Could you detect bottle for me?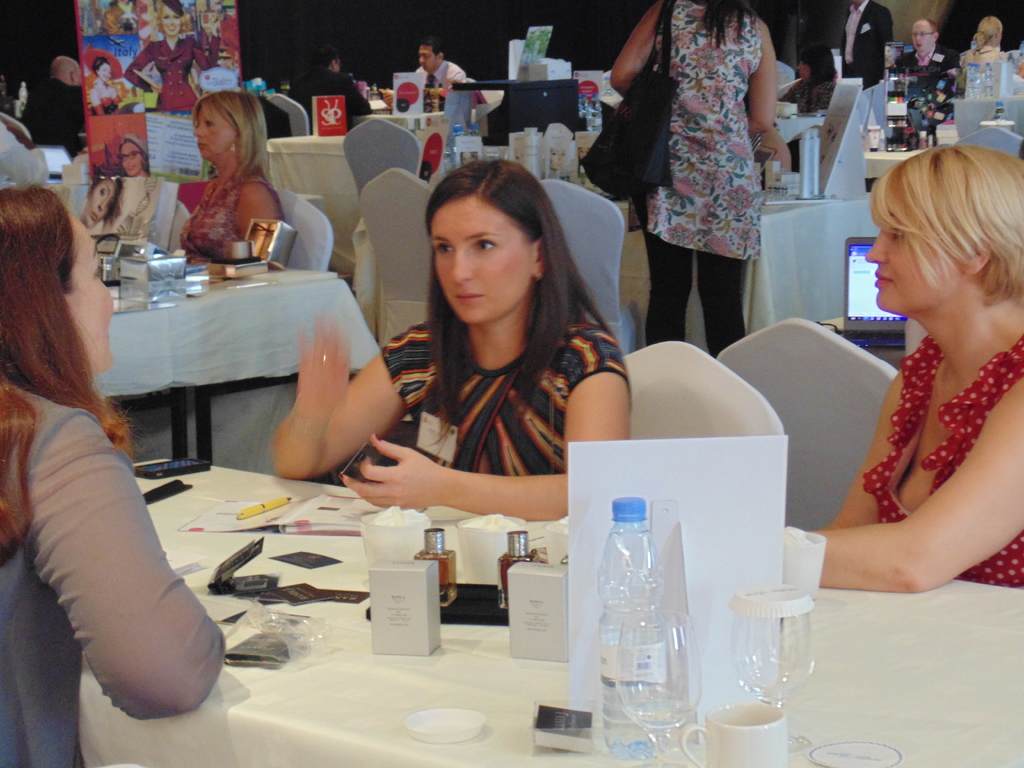
Detection result: rect(596, 499, 678, 767).
